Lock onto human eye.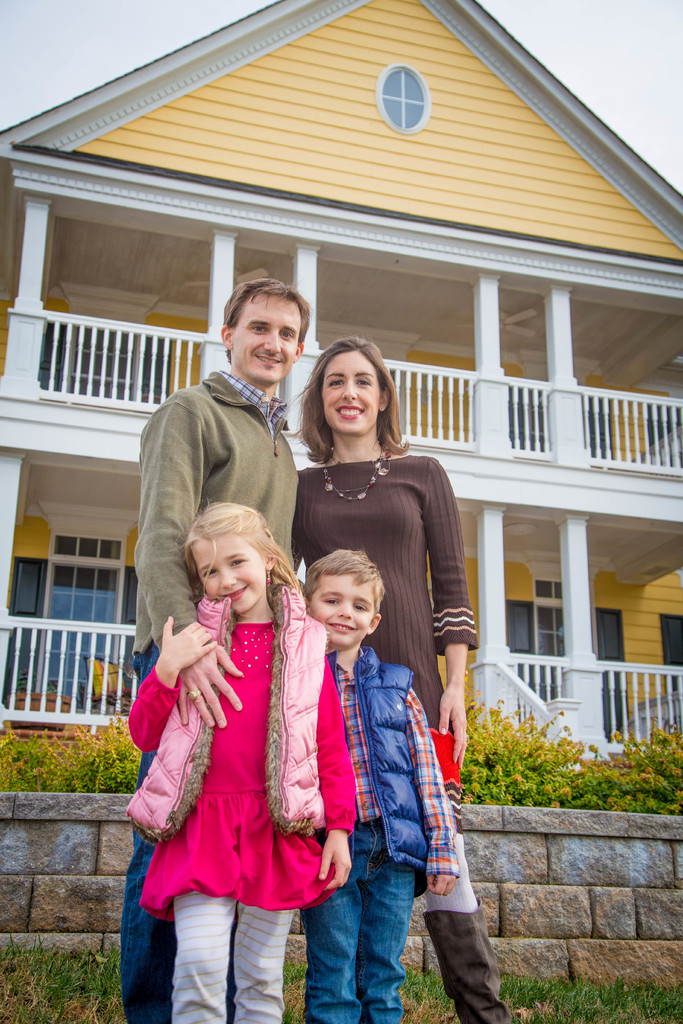
Locked: (202, 567, 222, 580).
